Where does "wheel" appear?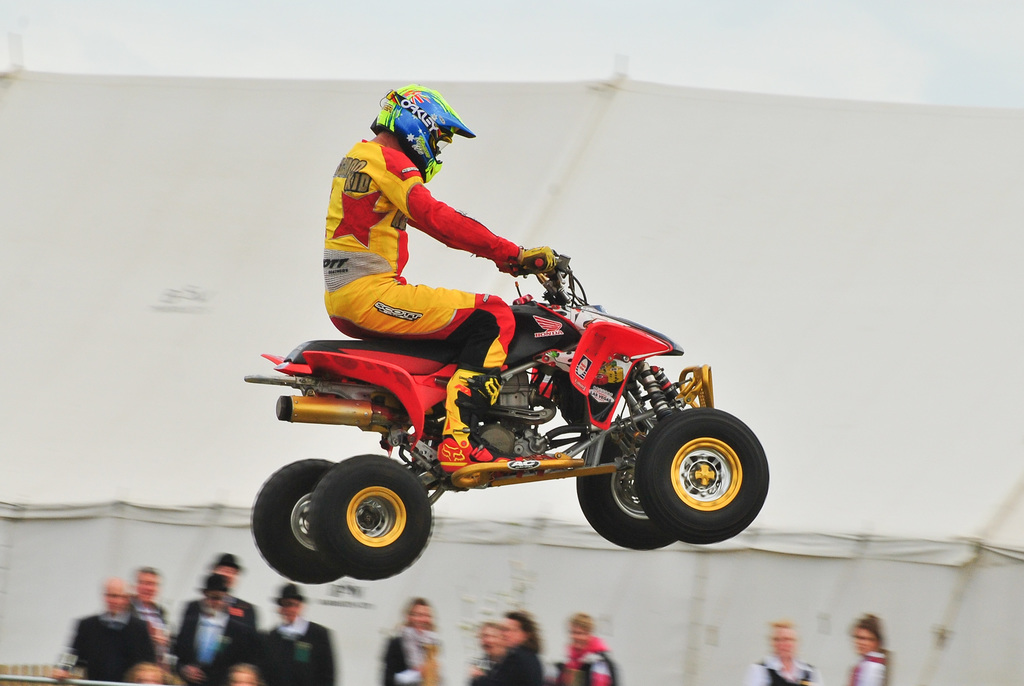
Appears at box(611, 411, 758, 542).
